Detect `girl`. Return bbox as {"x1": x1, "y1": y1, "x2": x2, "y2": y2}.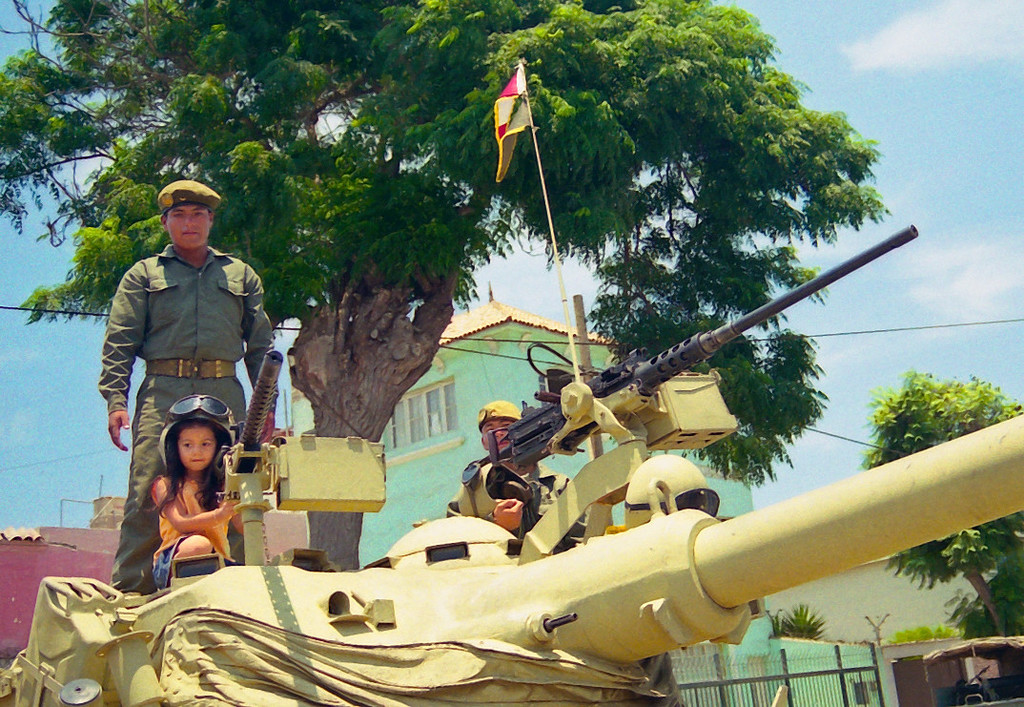
{"x1": 127, "y1": 405, "x2": 241, "y2": 581}.
